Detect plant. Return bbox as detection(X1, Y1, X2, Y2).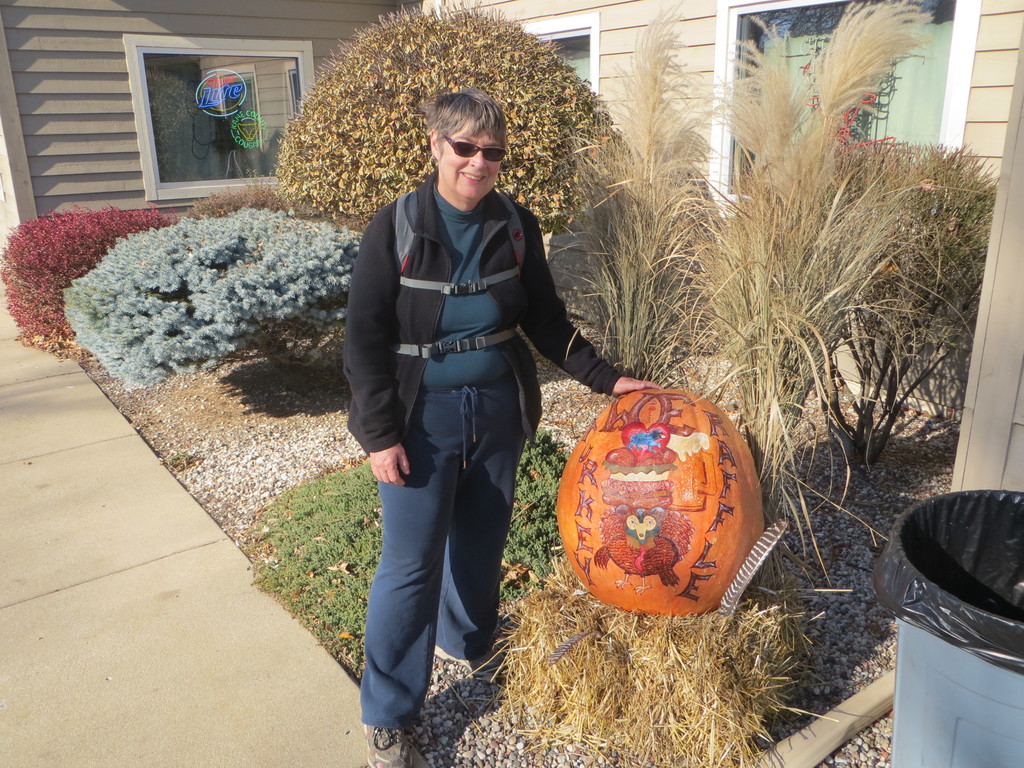
detection(0, 188, 184, 360).
